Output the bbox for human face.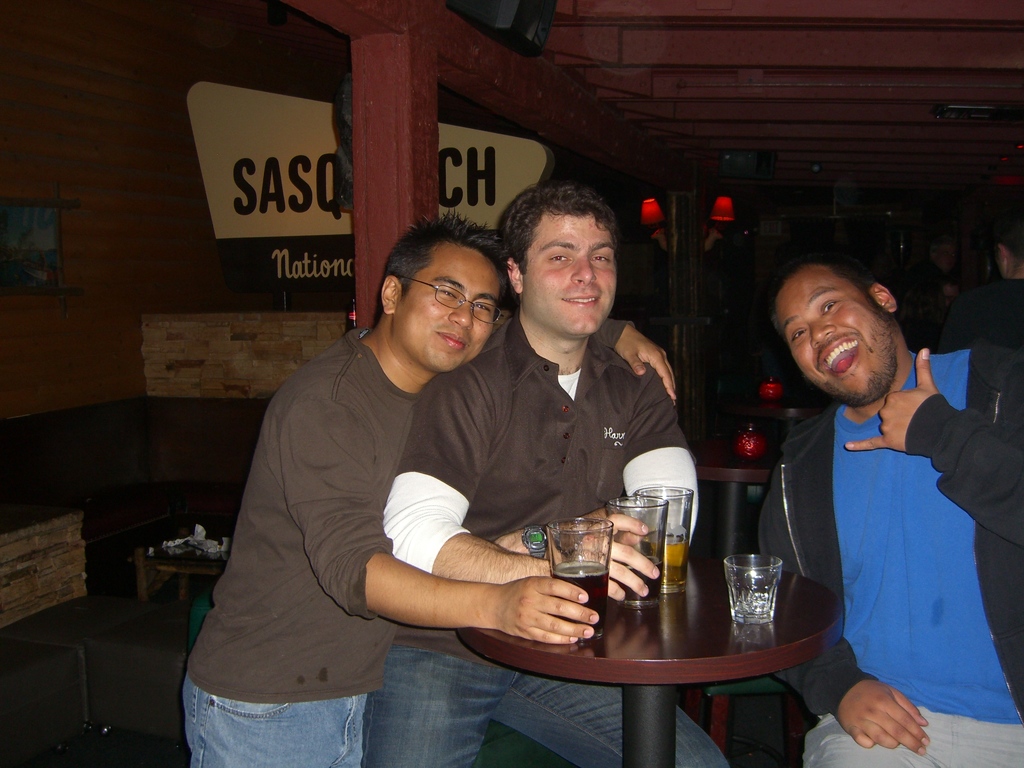
(left=772, top=260, right=896, bottom=409).
